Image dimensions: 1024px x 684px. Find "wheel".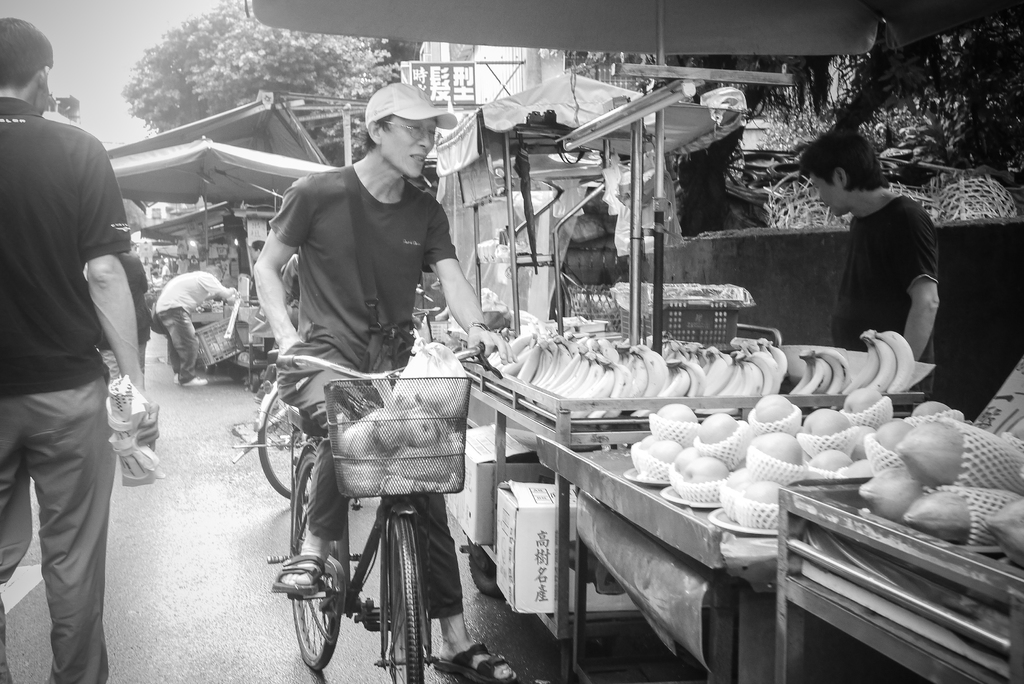
BBox(292, 452, 344, 671).
